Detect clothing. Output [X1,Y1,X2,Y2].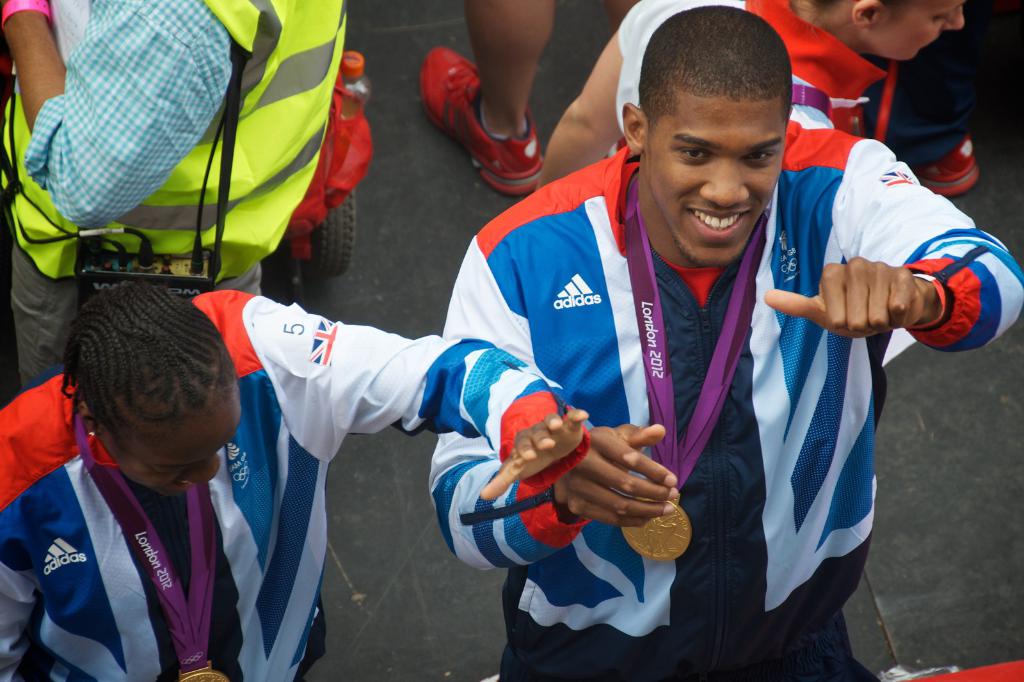
[856,0,1023,166].
